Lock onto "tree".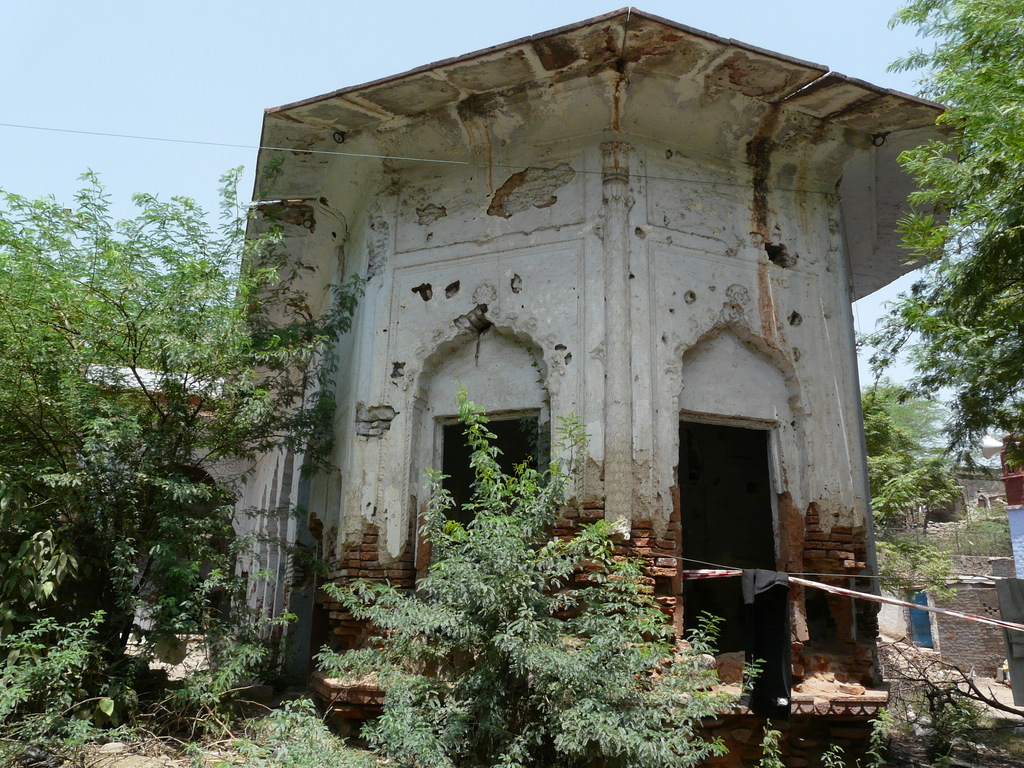
Locked: (882, 0, 1023, 465).
